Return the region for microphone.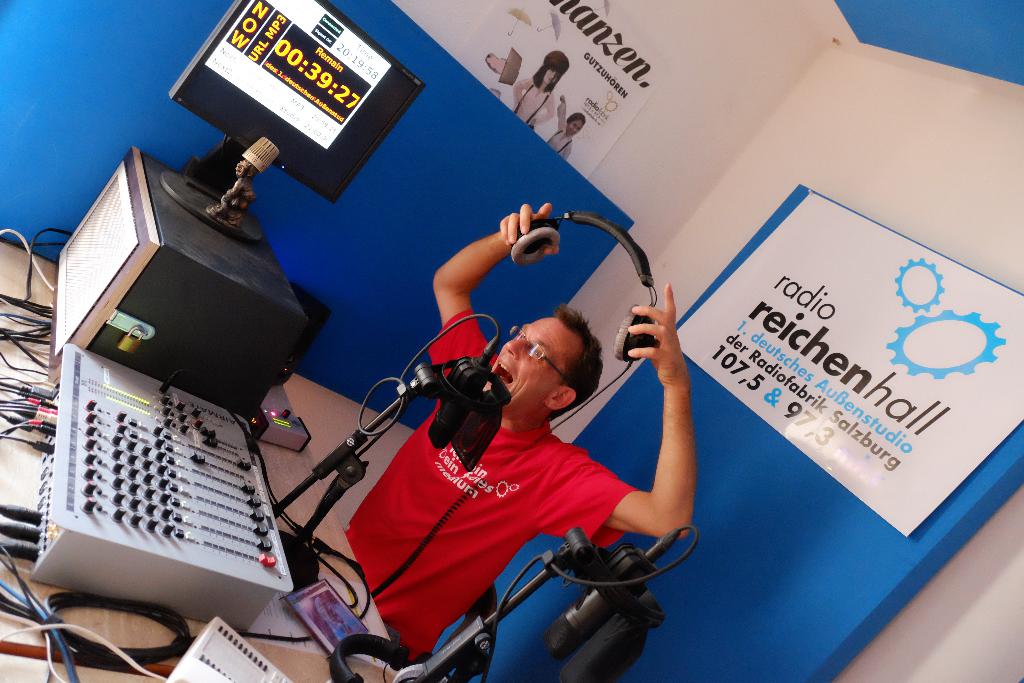
(428,336,502,447).
